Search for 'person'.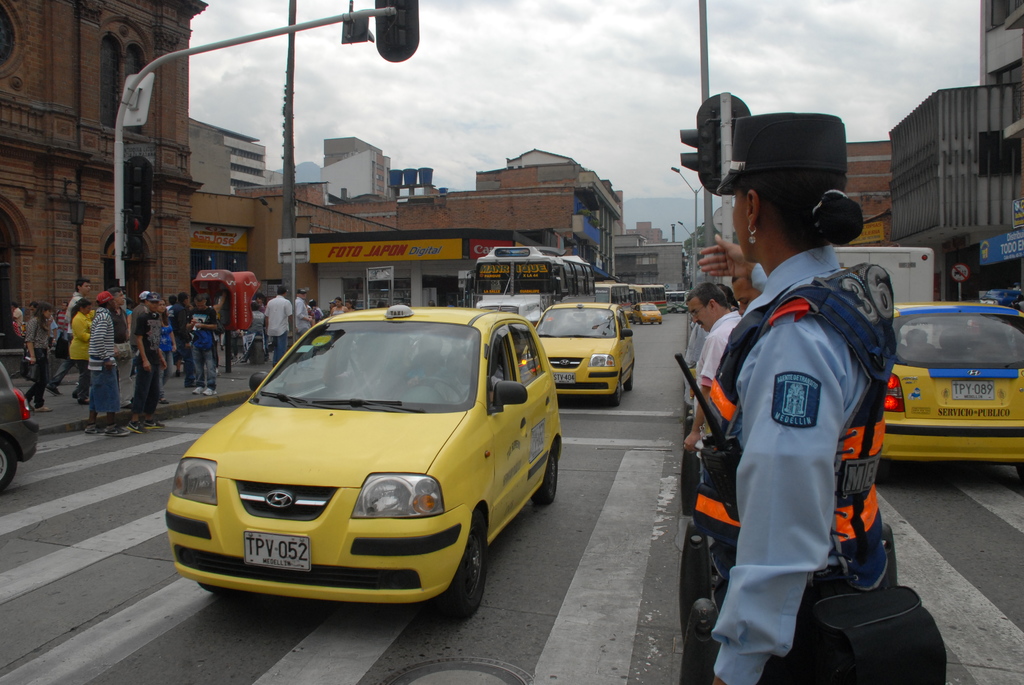
Found at (x1=108, y1=287, x2=130, y2=389).
